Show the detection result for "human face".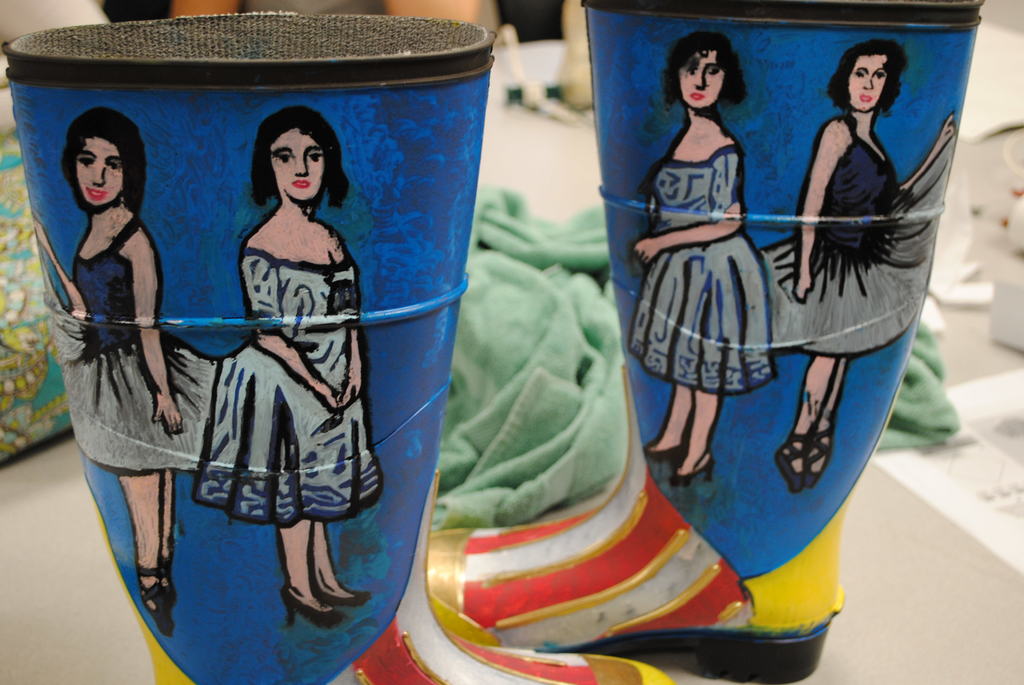
box(854, 51, 891, 114).
